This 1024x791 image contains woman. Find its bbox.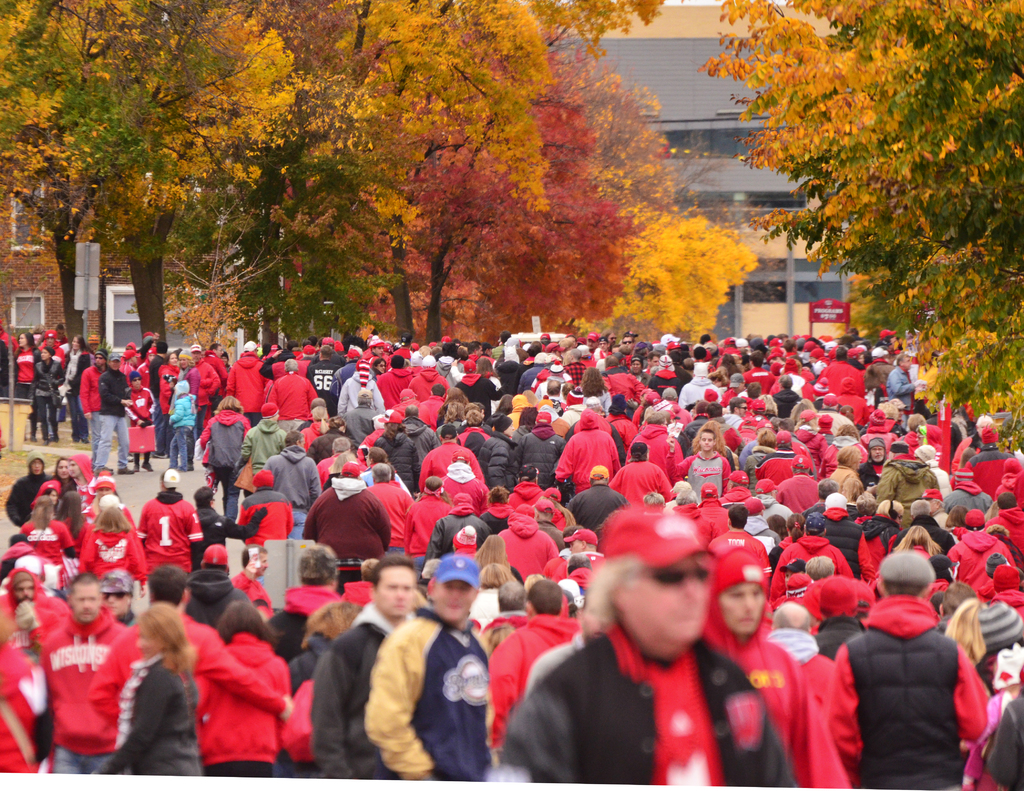
{"left": 627, "top": 357, "right": 645, "bottom": 380}.
